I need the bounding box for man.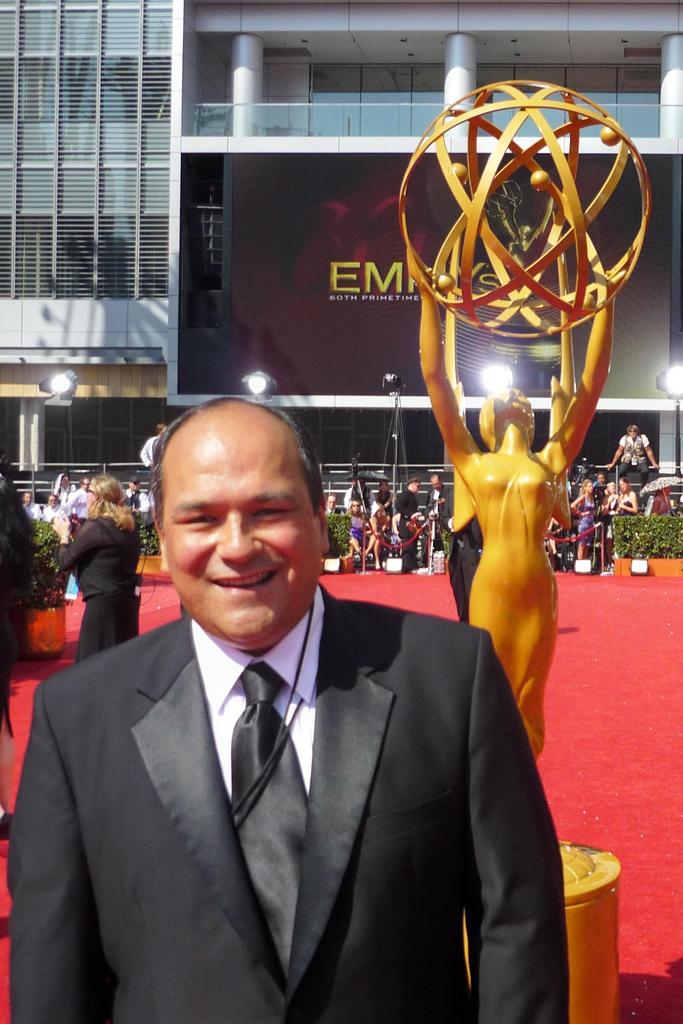
Here it is: x1=44 y1=490 x2=65 y2=520.
